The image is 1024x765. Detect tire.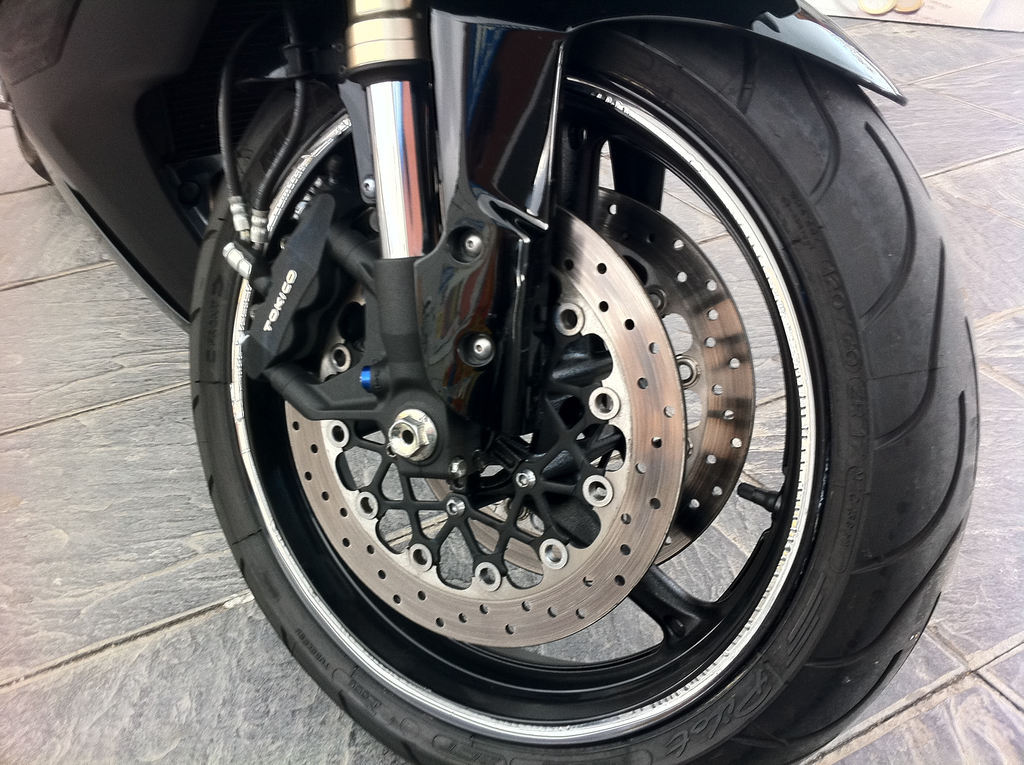
Detection: (x1=185, y1=15, x2=979, y2=763).
